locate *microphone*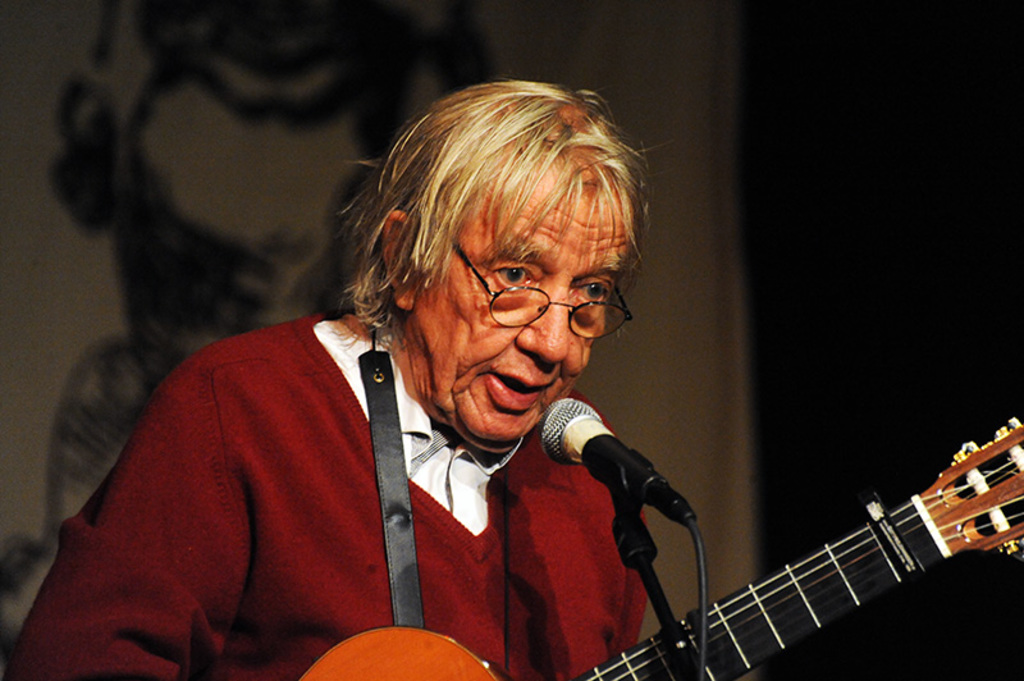
{"x1": 529, "y1": 397, "x2": 707, "y2": 531}
